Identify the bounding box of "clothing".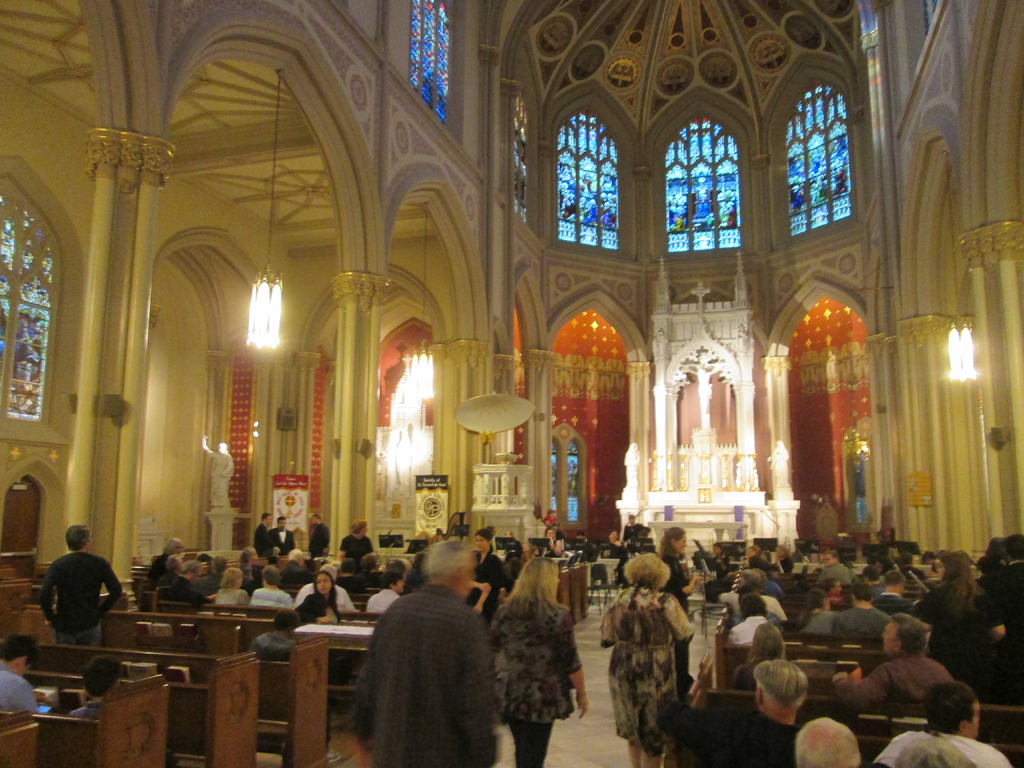
box=[744, 556, 762, 568].
